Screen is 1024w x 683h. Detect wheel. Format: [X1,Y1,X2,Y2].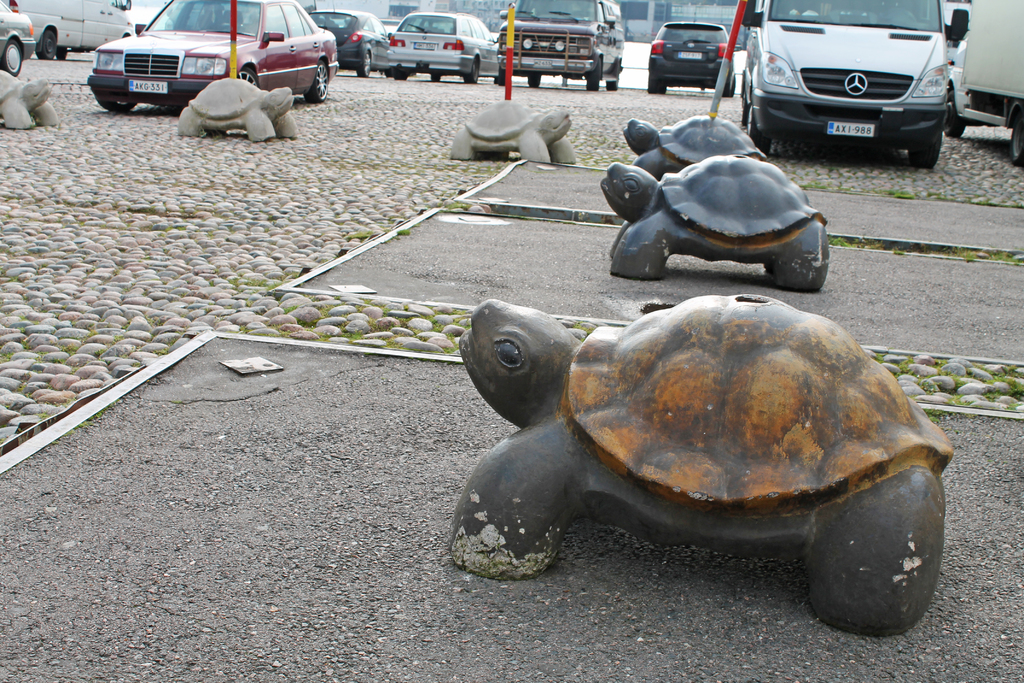
[943,93,964,135].
